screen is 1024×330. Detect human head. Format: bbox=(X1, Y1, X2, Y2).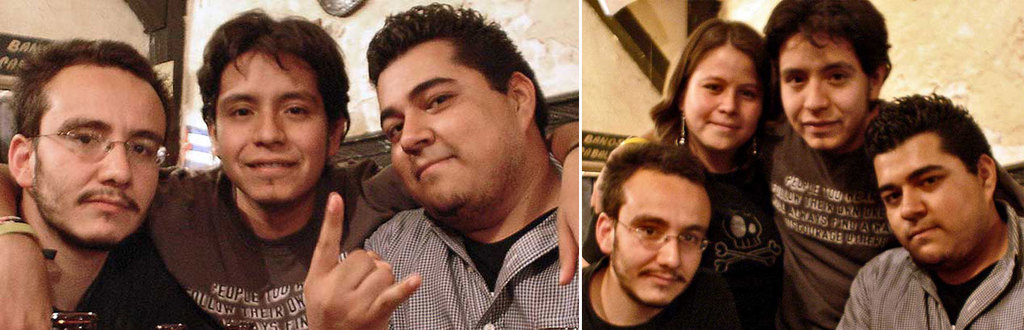
bbox=(196, 4, 349, 204).
